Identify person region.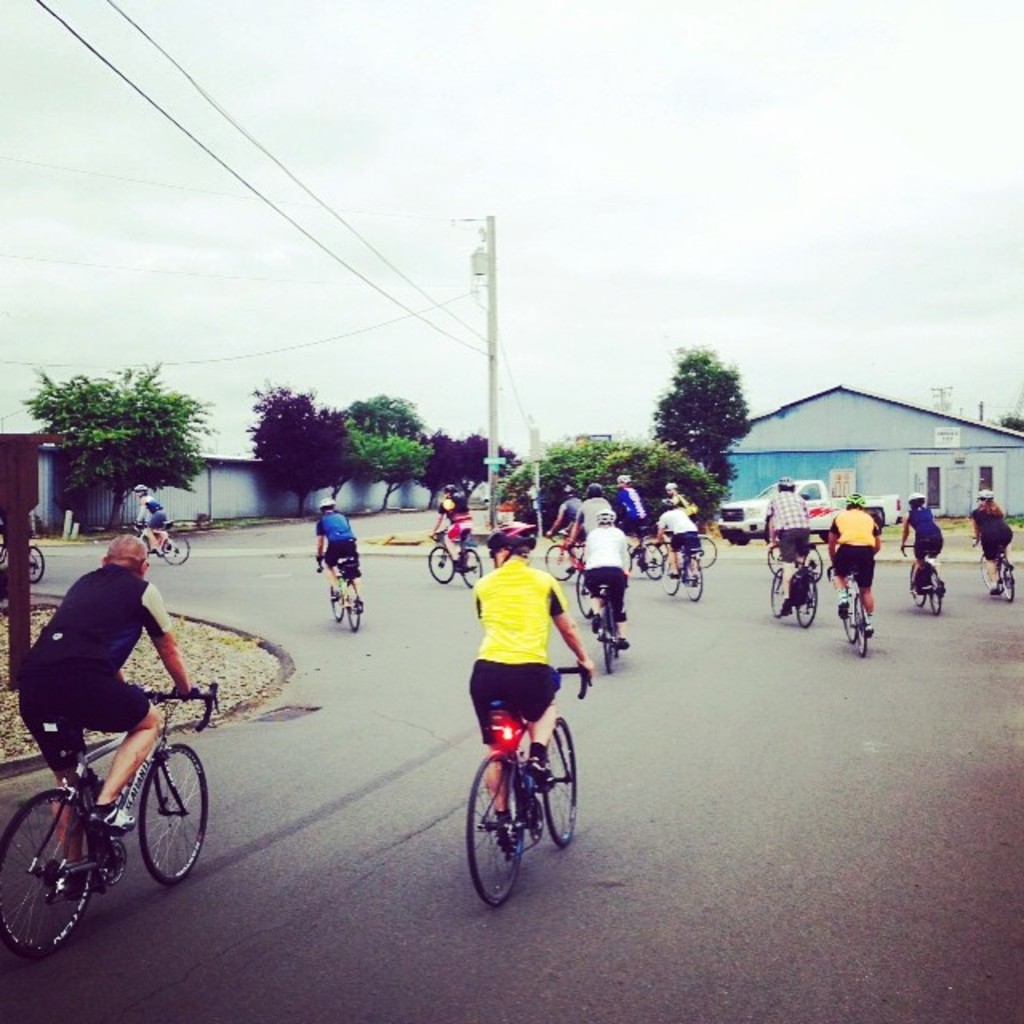
Region: 659, 483, 694, 518.
